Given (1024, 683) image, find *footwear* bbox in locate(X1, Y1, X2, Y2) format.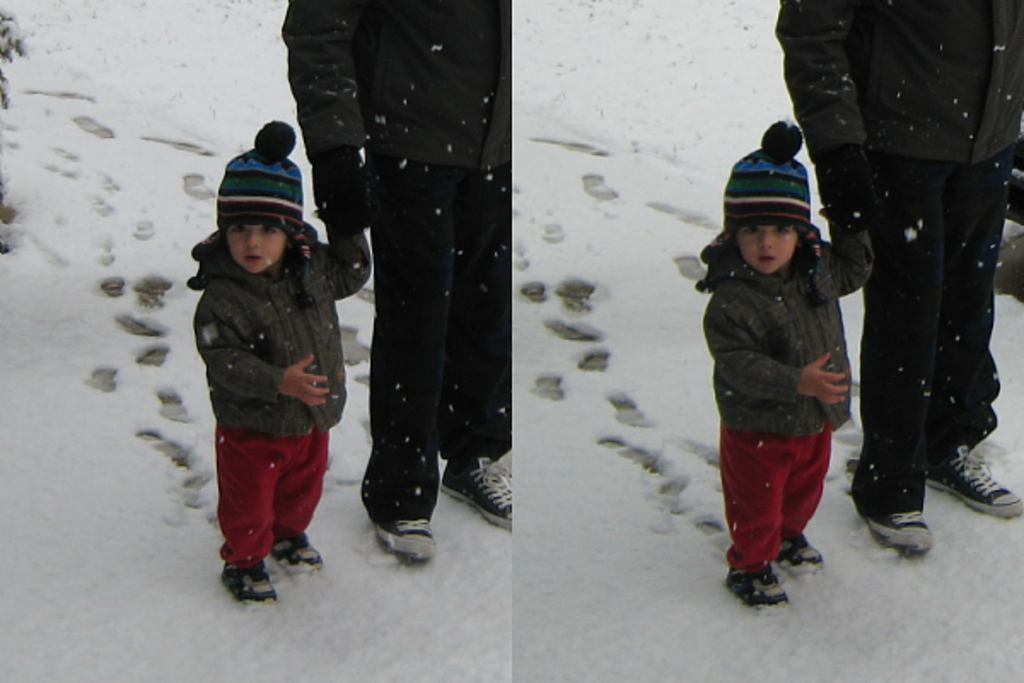
locate(423, 459, 515, 526).
